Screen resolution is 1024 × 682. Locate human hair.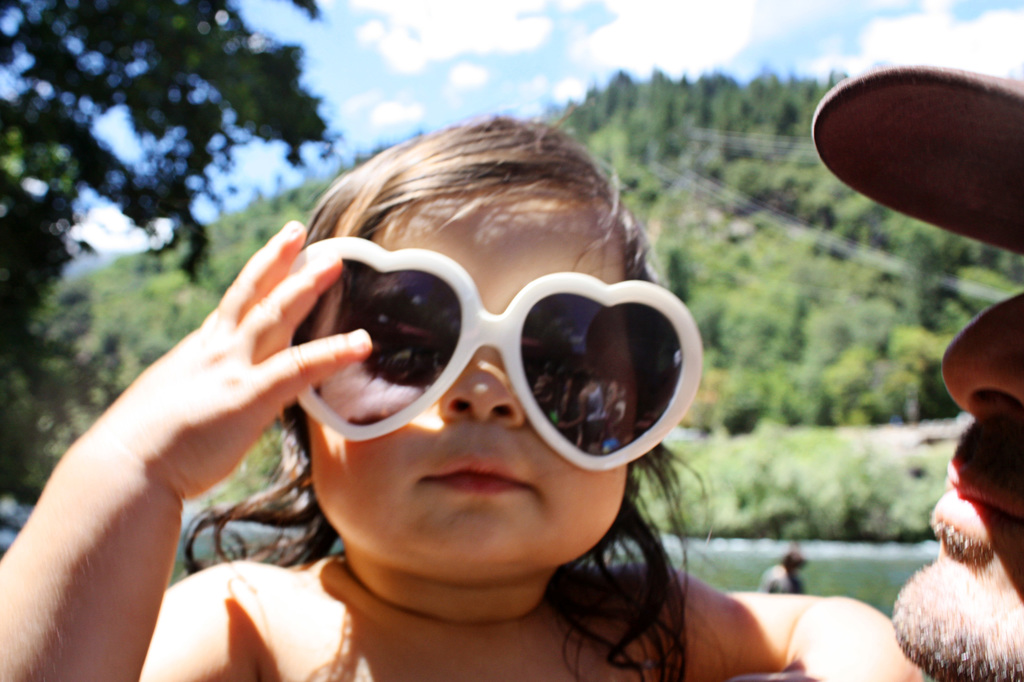
box=[170, 85, 729, 623].
